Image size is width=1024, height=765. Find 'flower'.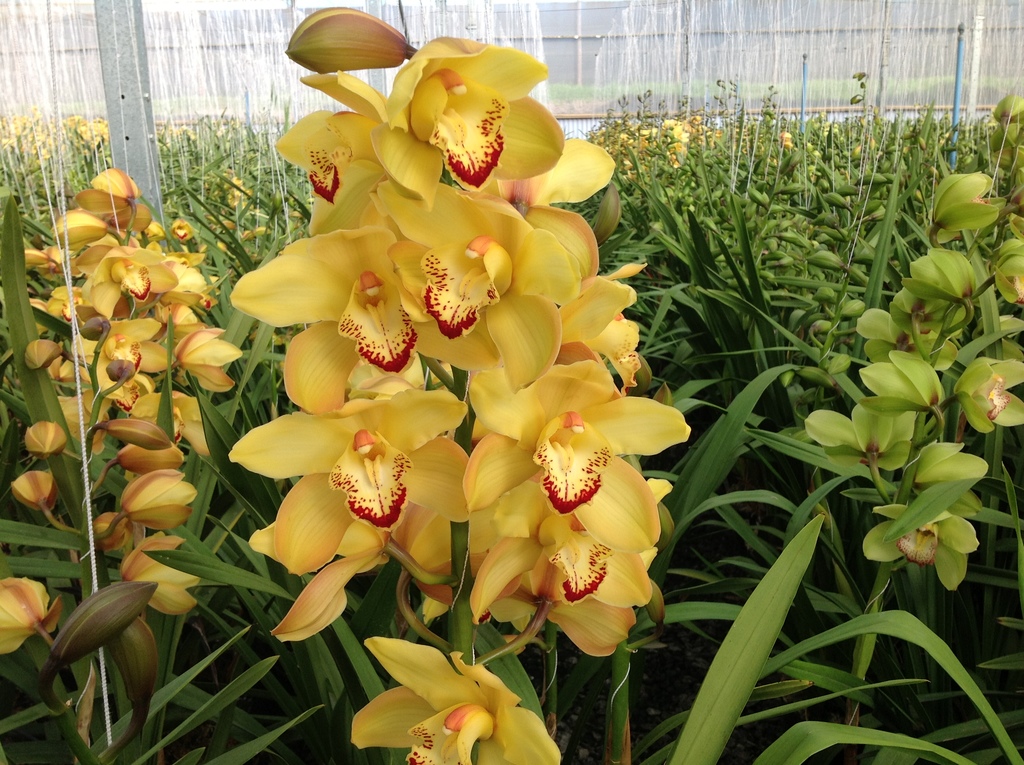
select_region(349, 641, 568, 764).
